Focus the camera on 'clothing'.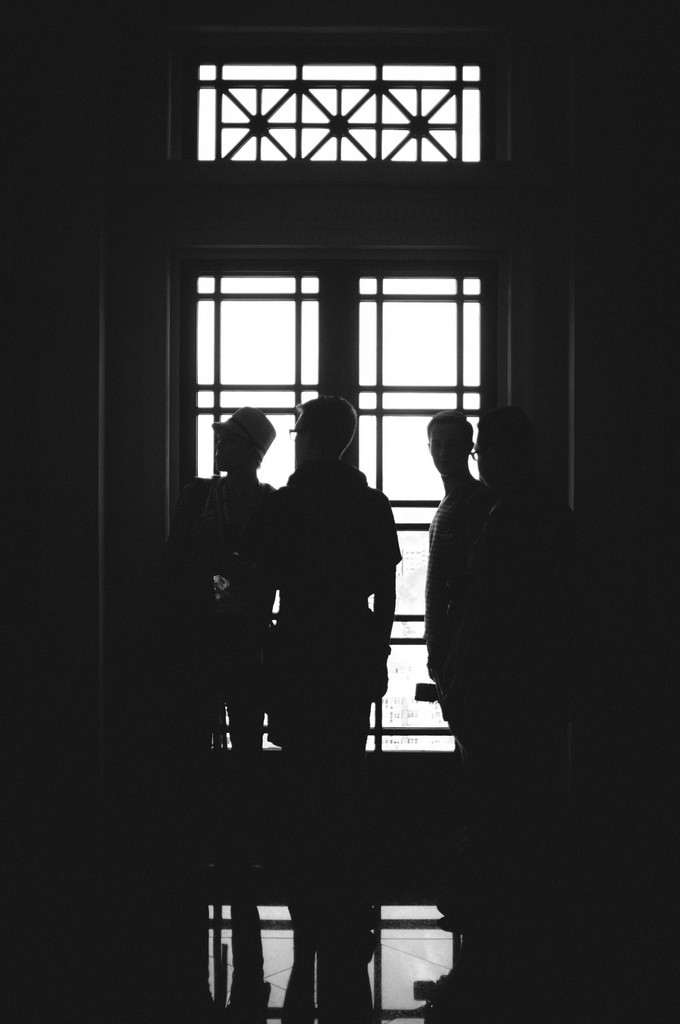
Focus region: (x1=250, y1=461, x2=391, y2=748).
